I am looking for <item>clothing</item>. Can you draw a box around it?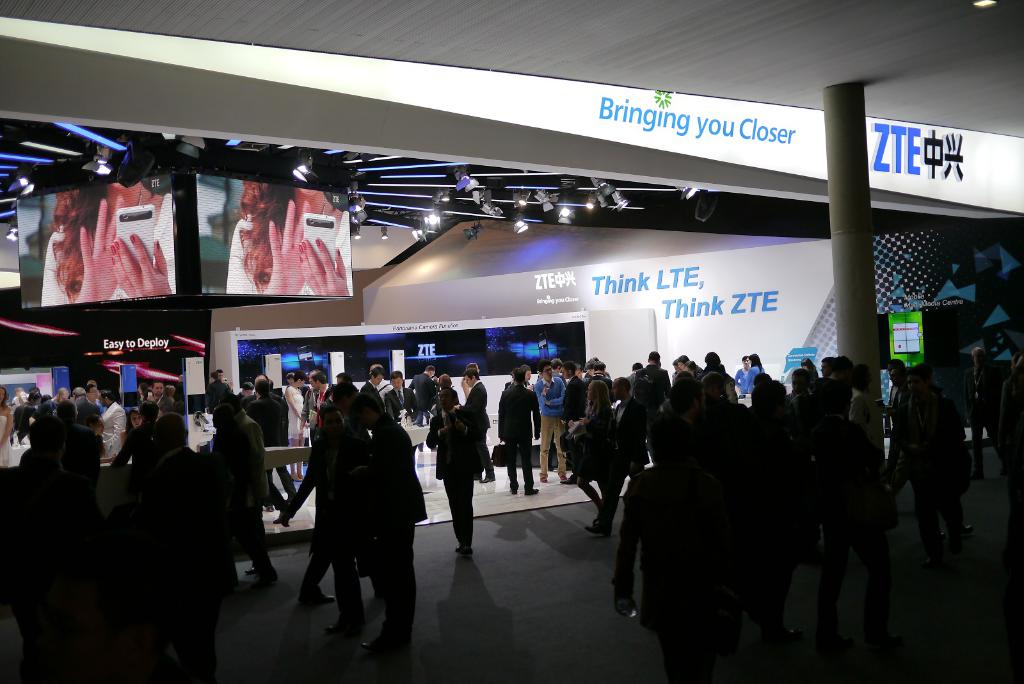
Sure, the bounding box is (876,380,899,472).
